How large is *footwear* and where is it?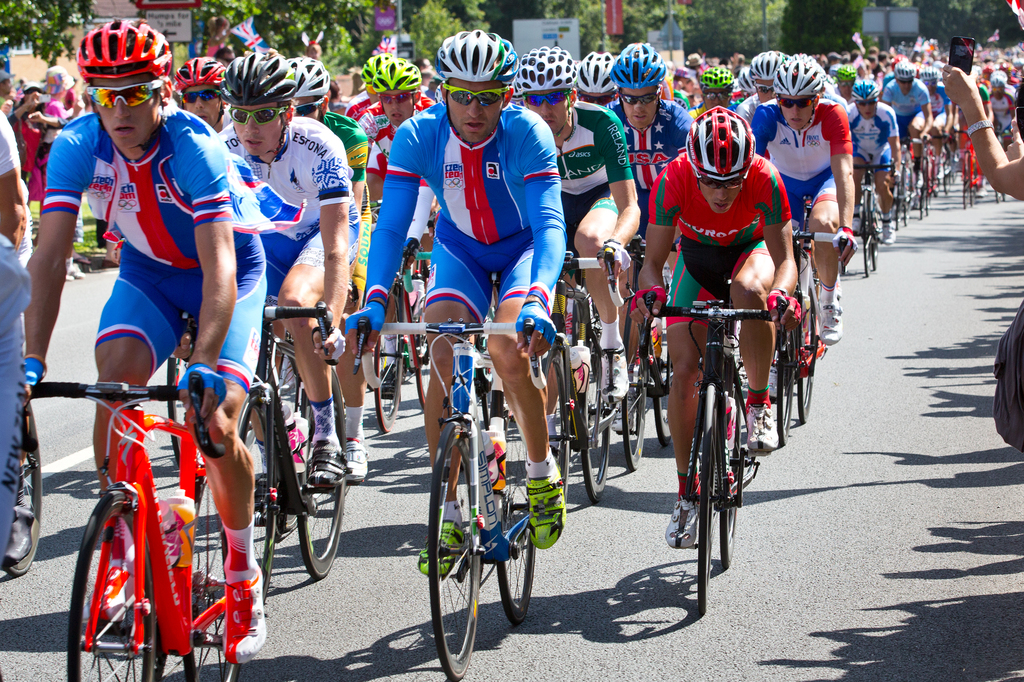
Bounding box: [609,392,636,432].
